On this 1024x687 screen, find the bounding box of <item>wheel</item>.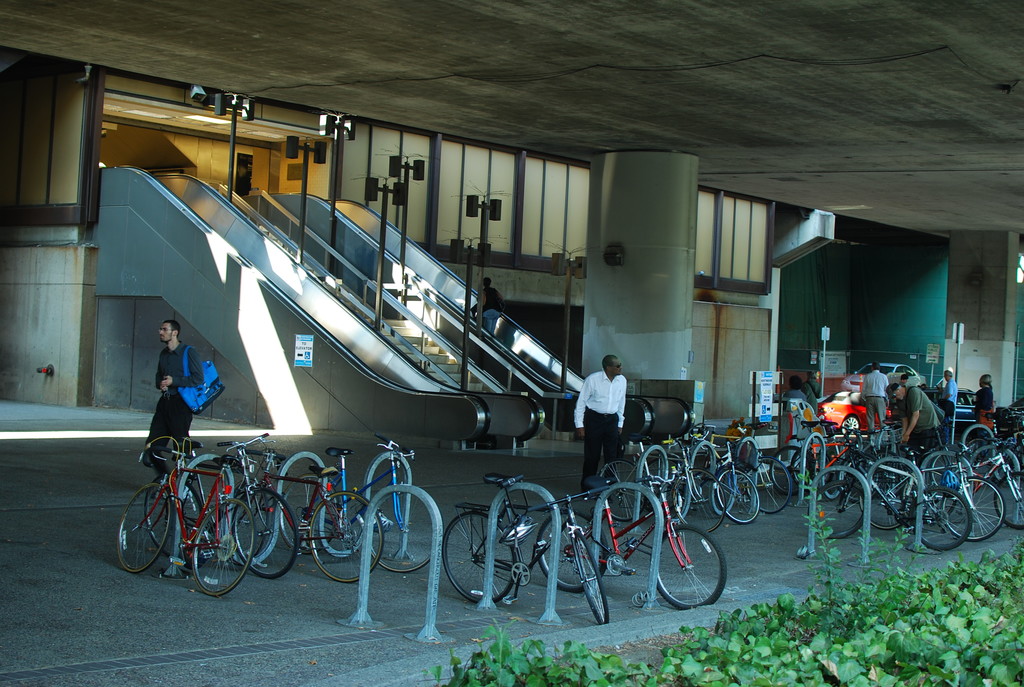
Bounding box: l=766, t=446, r=815, b=494.
